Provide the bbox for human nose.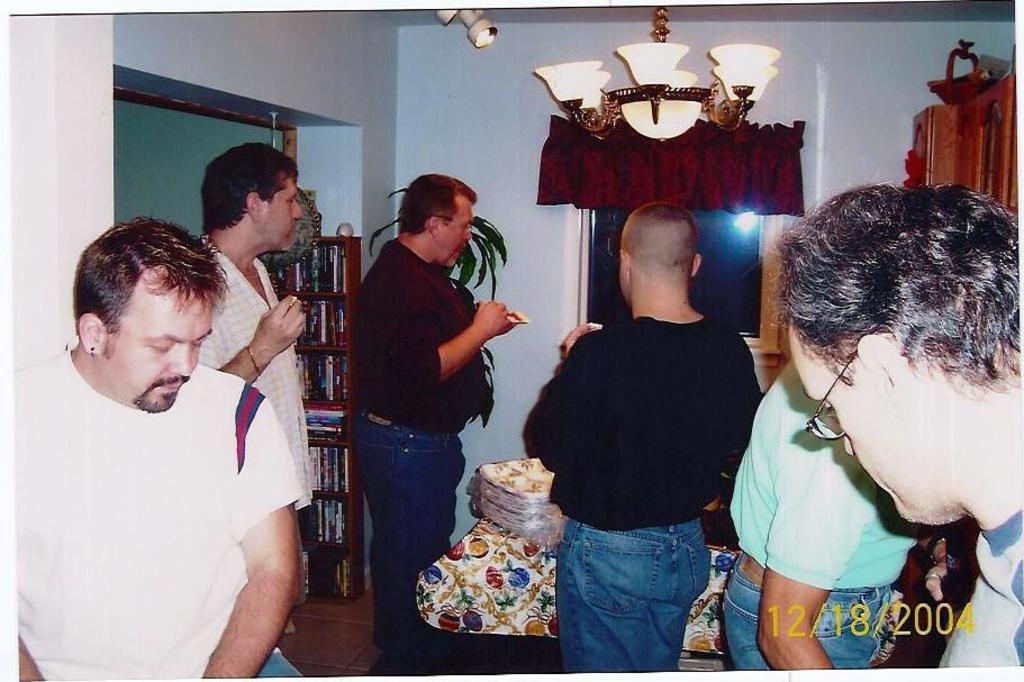
bbox=[842, 434, 853, 458].
